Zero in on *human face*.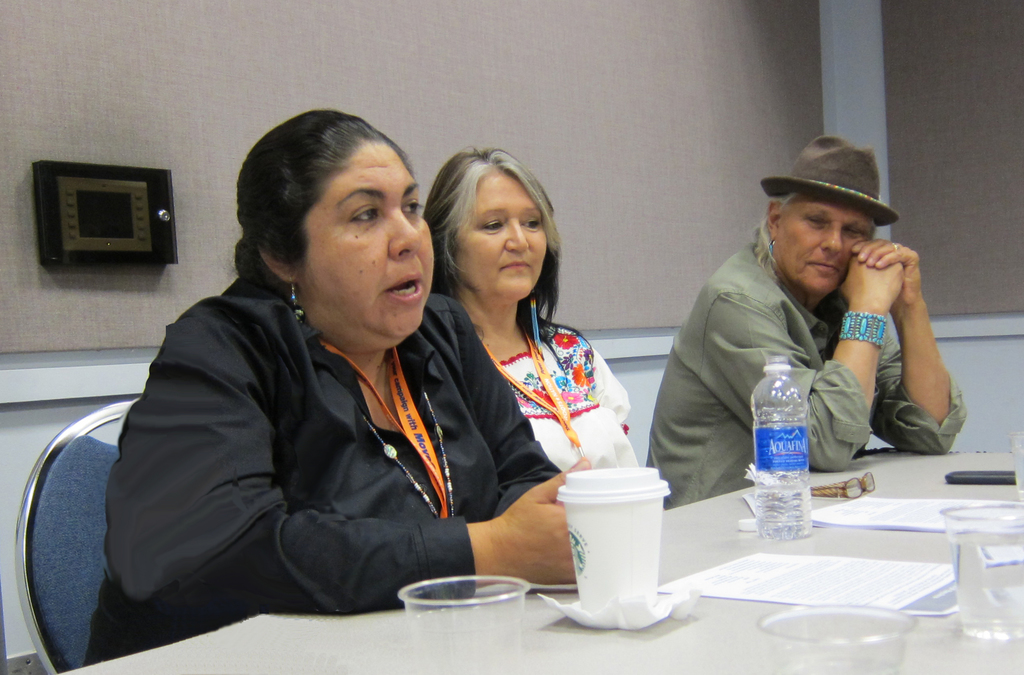
Zeroed in: BBox(777, 195, 872, 298).
